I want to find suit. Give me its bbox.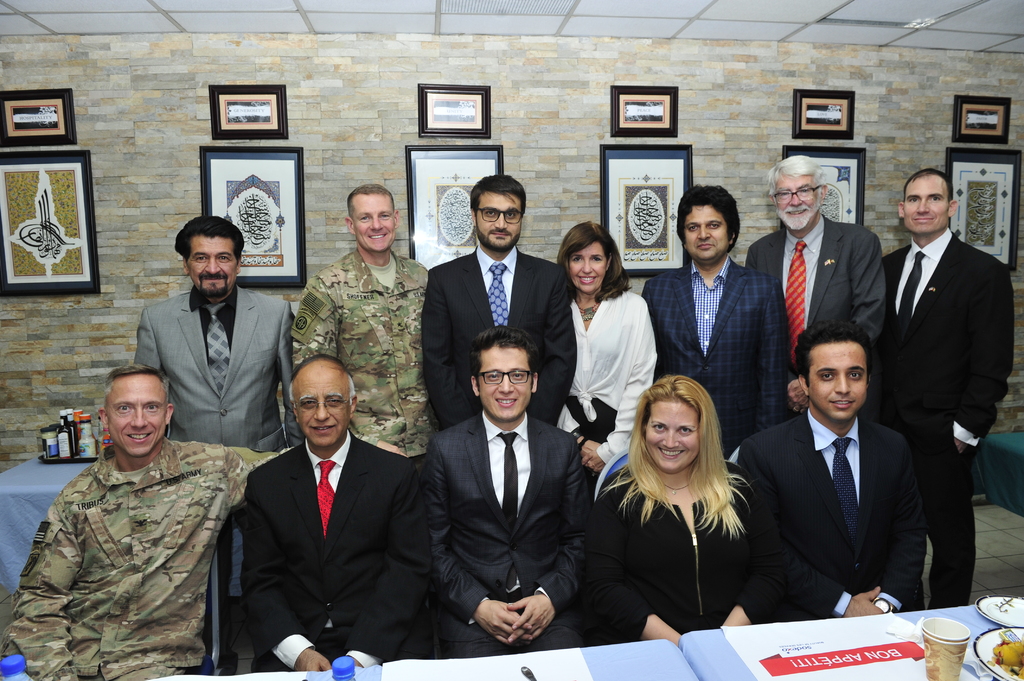
left=134, top=282, right=296, bottom=601.
